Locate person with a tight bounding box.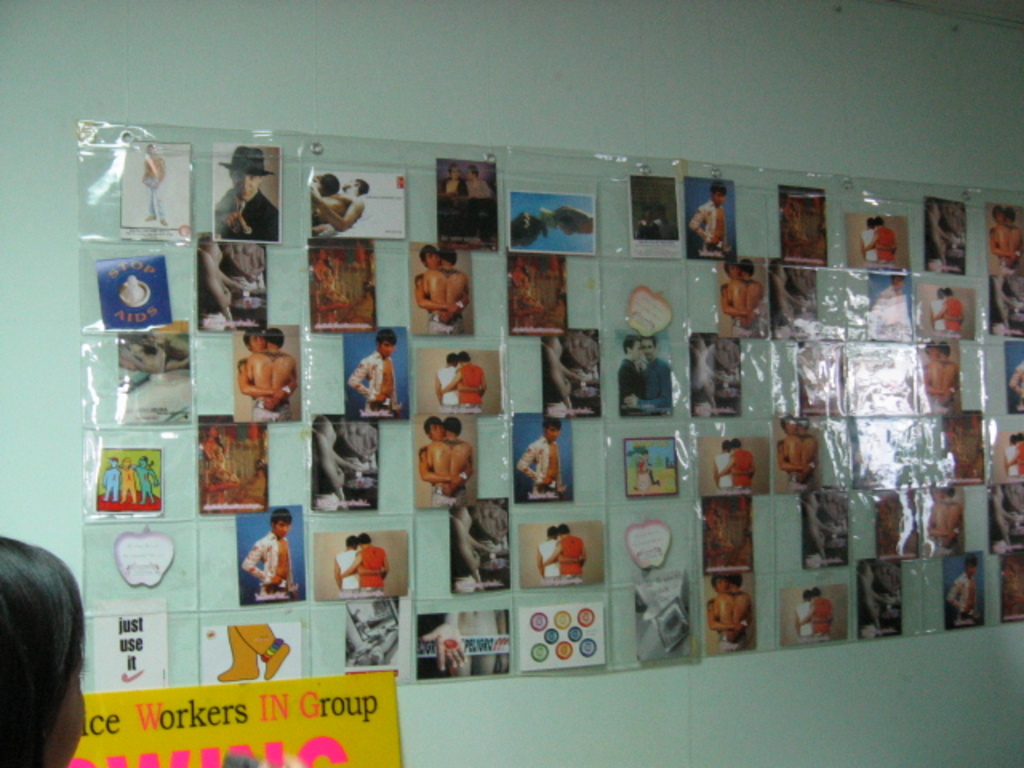
[left=914, top=339, right=960, bottom=413].
